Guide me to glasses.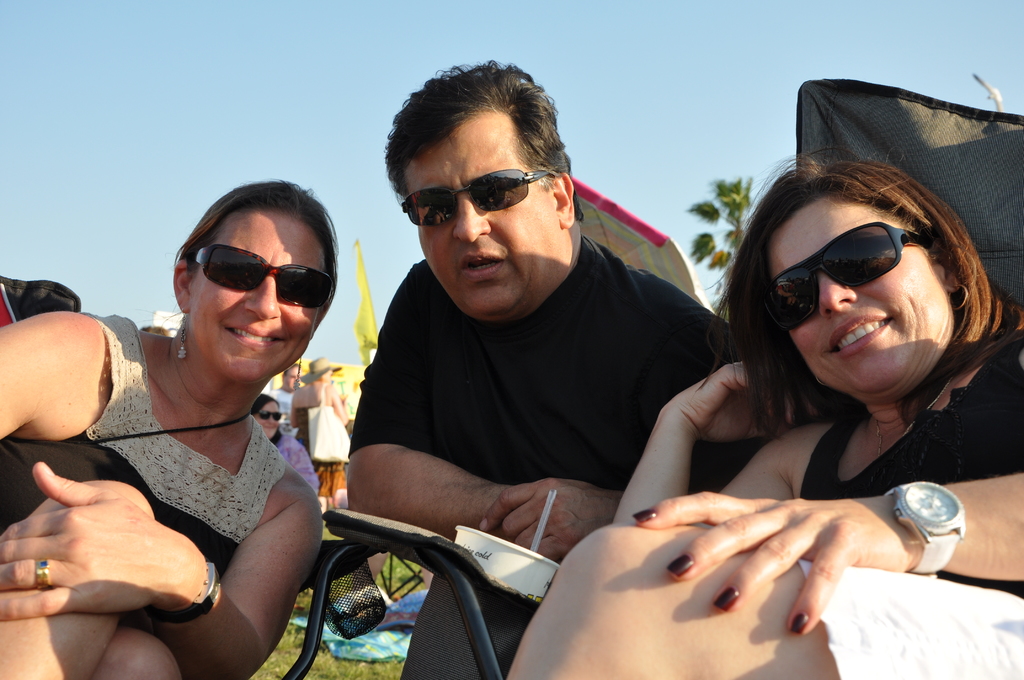
Guidance: BBox(192, 250, 333, 293).
